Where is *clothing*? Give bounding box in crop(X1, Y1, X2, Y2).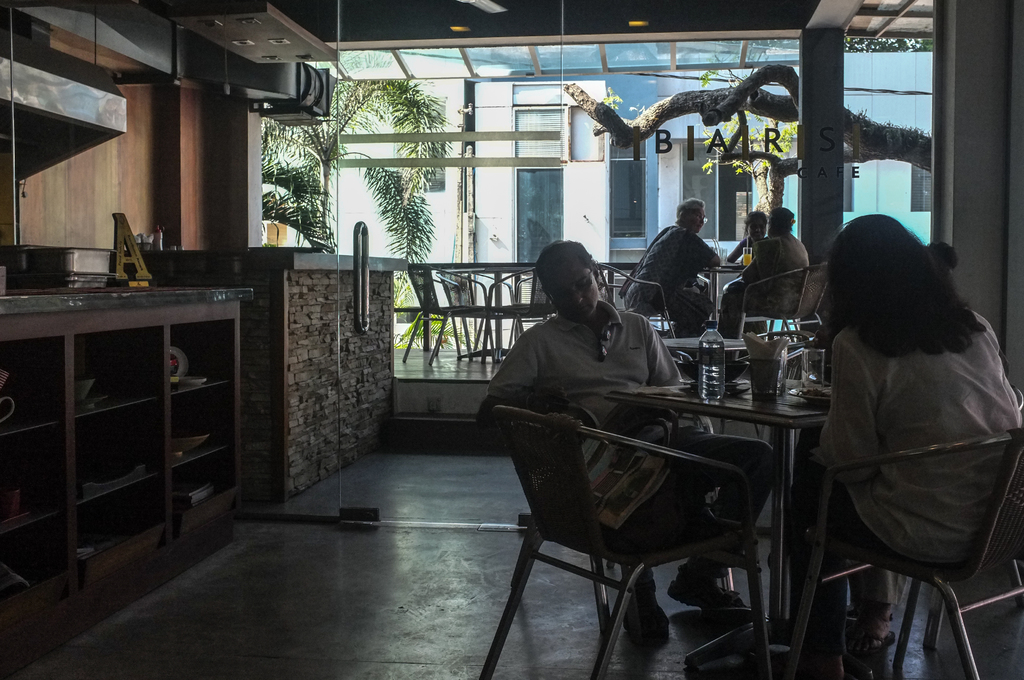
crop(719, 231, 814, 337).
